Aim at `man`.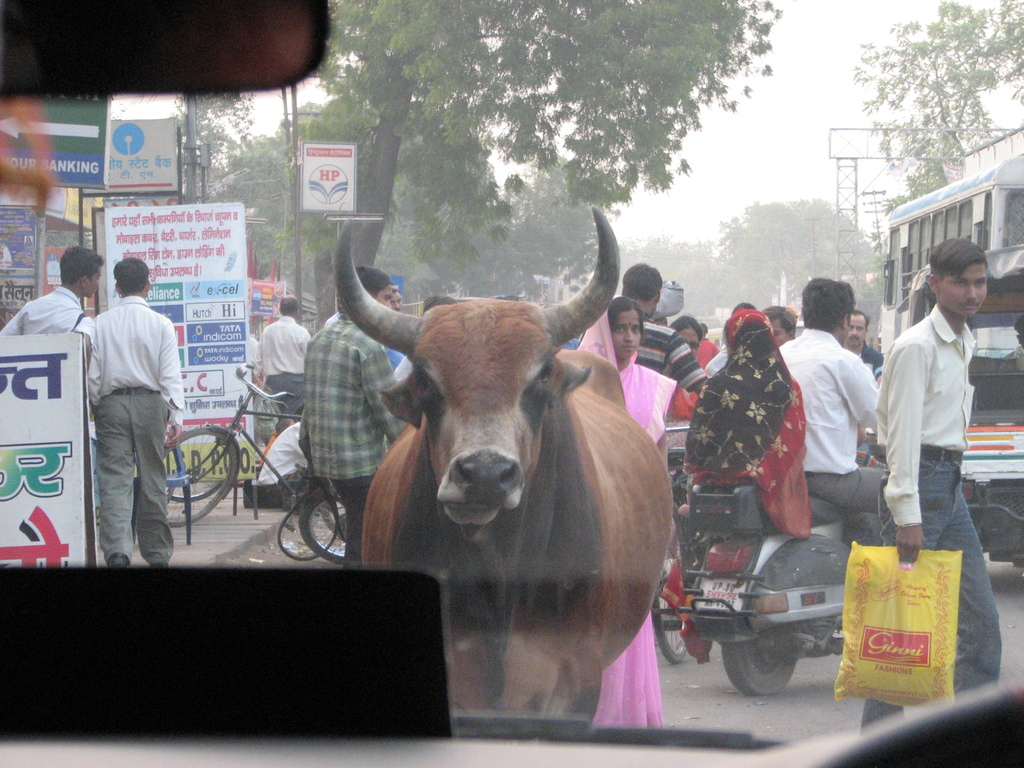
Aimed at [710, 300, 755, 372].
